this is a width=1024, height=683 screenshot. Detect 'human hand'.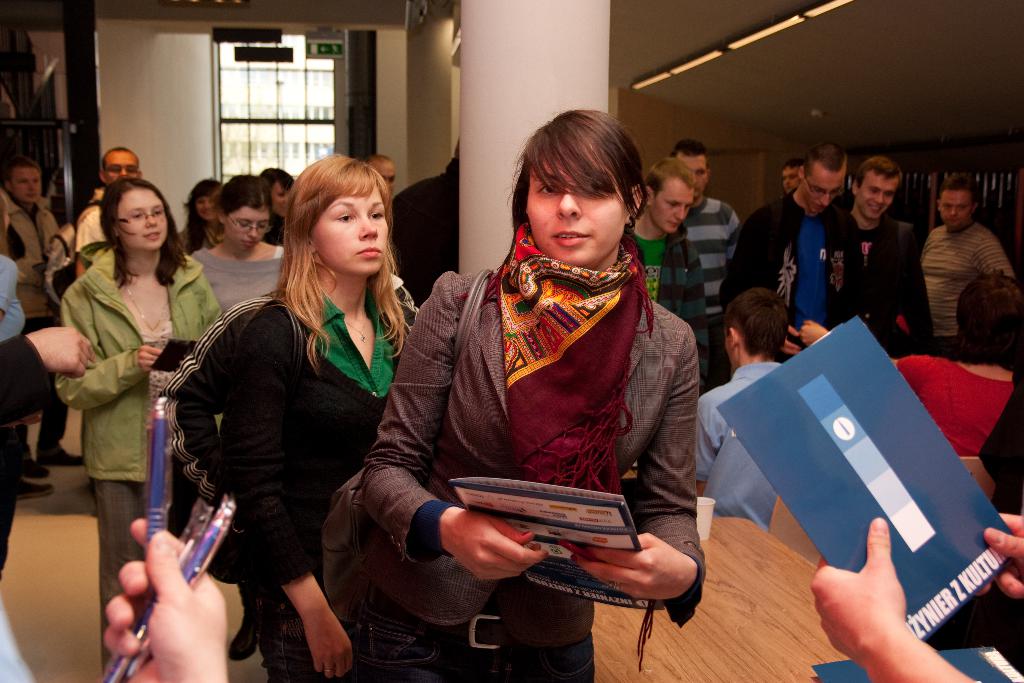
bbox=(808, 514, 909, 667).
